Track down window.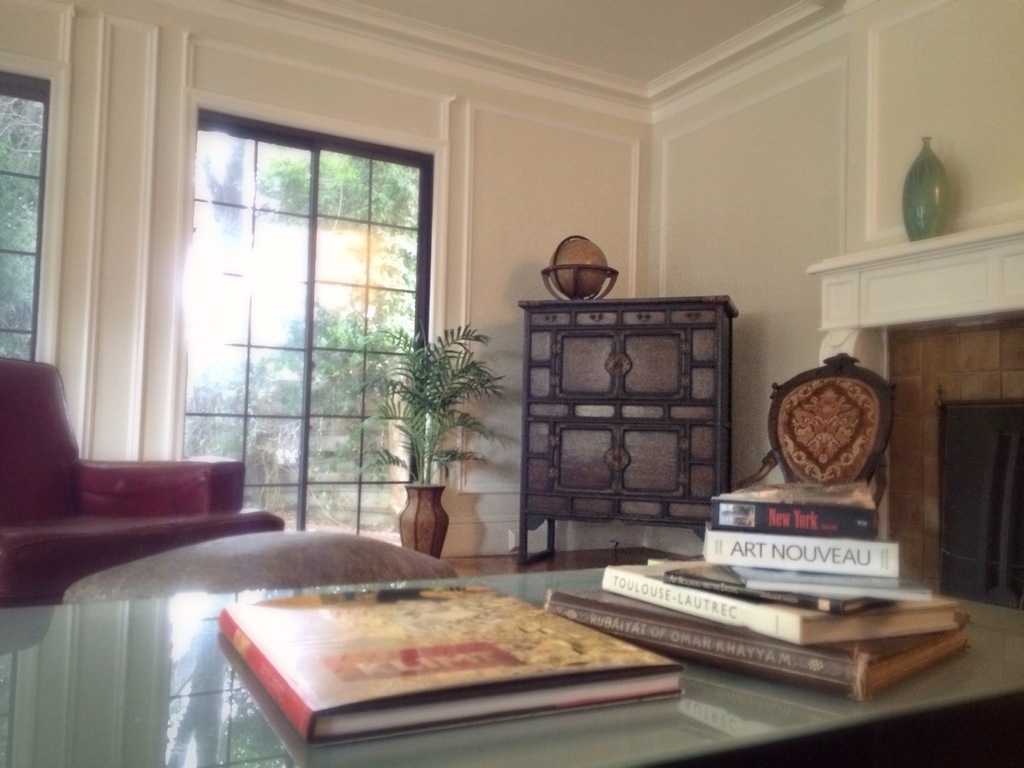
Tracked to 0:43:61:373.
